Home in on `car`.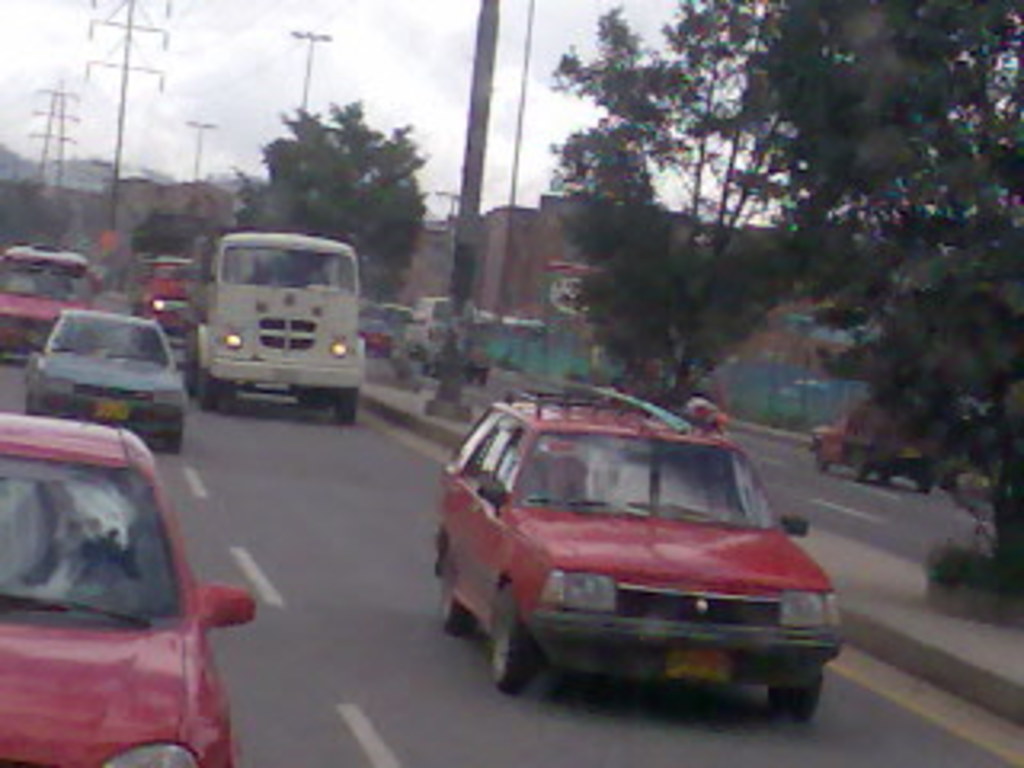
Homed in at locate(0, 413, 269, 765).
